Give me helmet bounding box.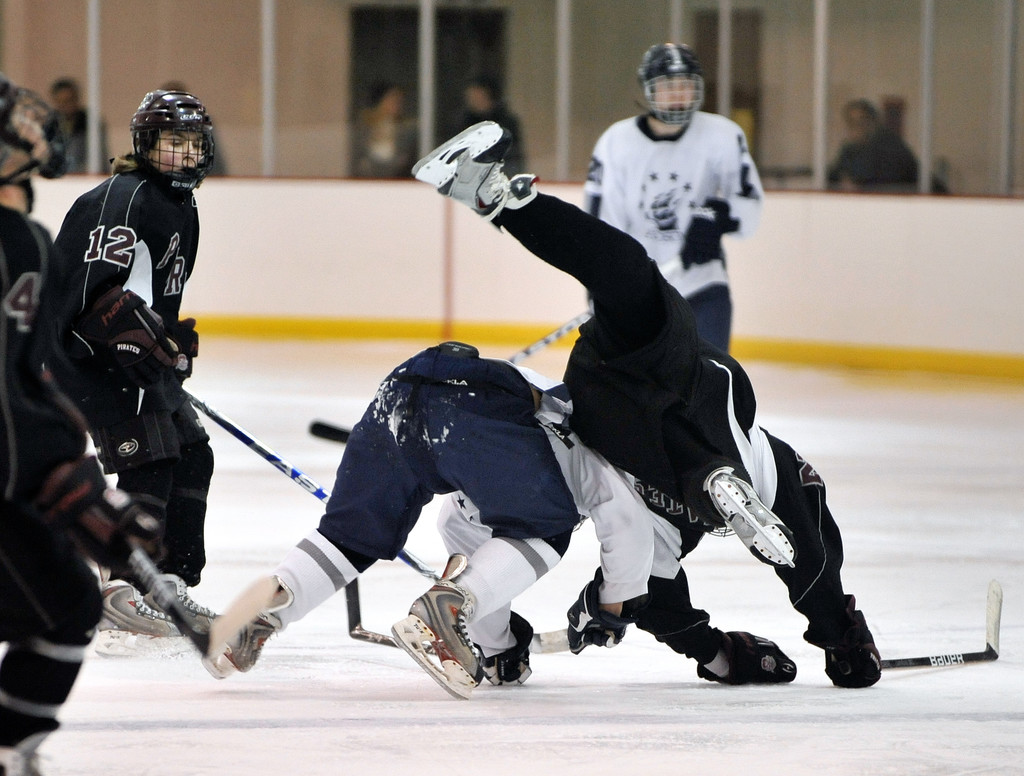
{"left": 0, "top": 79, "right": 66, "bottom": 175}.
